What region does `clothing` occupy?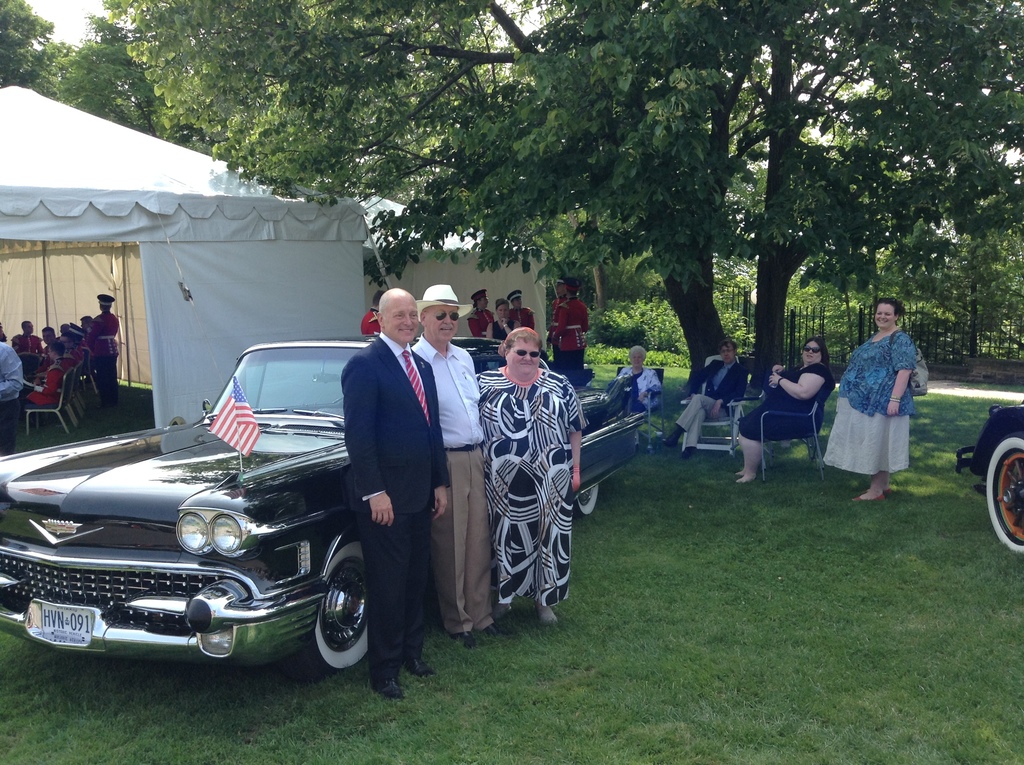
locate(609, 366, 658, 411).
